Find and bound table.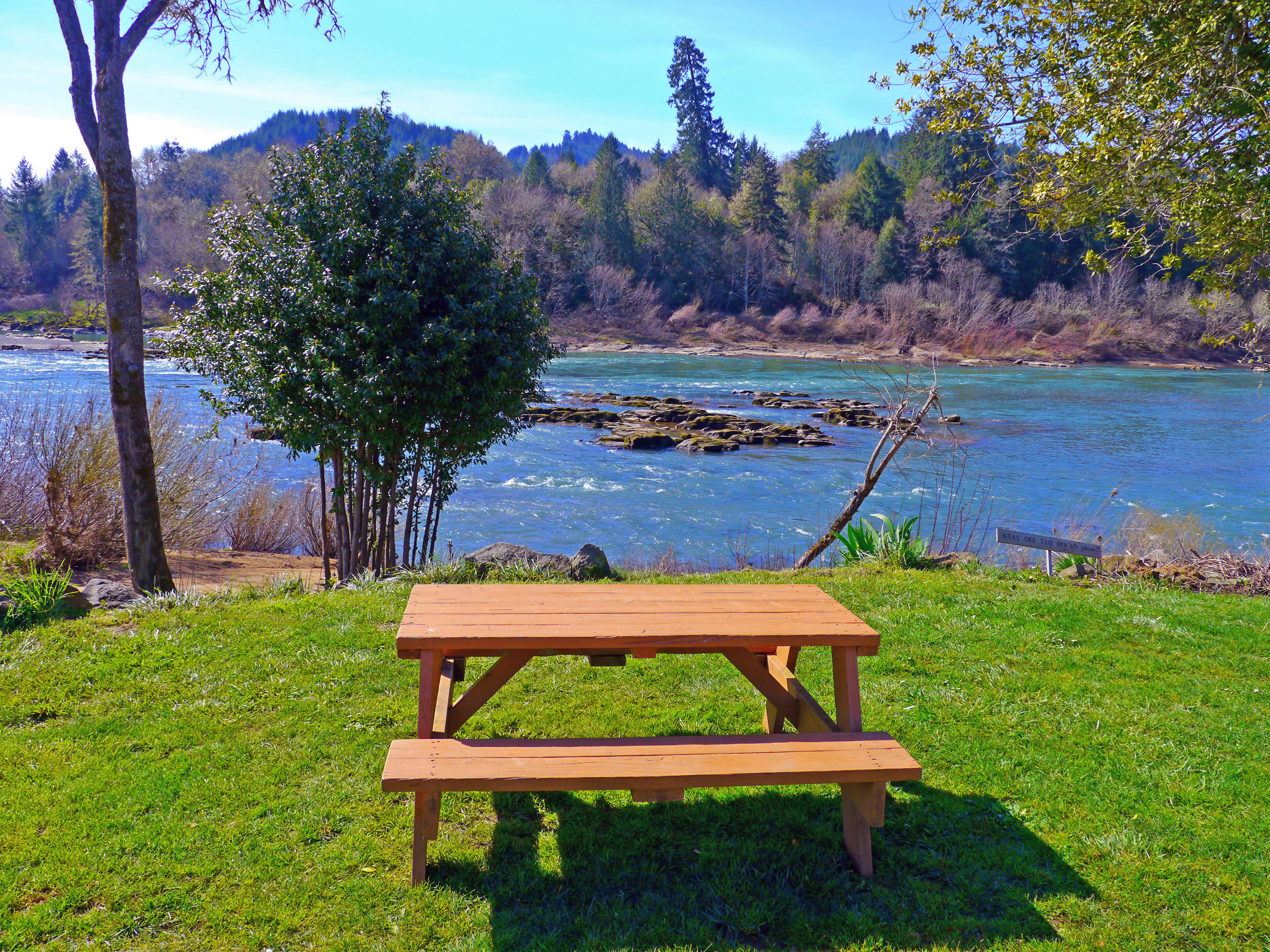
Bound: <bbox>149, 227, 359, 338</bbox>.
